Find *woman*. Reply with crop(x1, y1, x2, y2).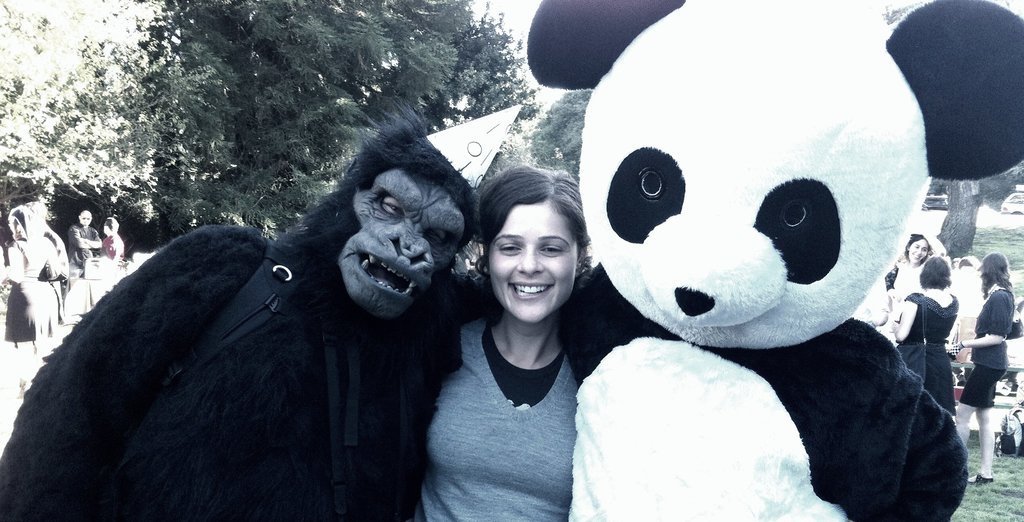
crop(0, 197, 63, 391).
